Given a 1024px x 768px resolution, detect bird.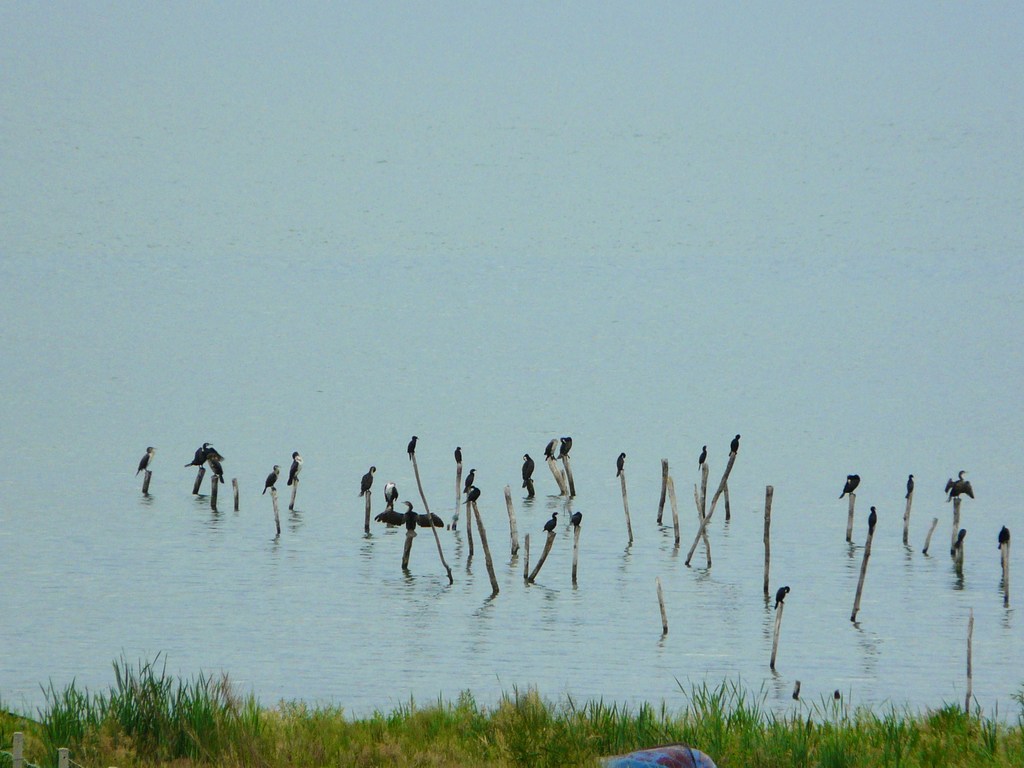
left=290, top=454, right=307, bottom=483.
